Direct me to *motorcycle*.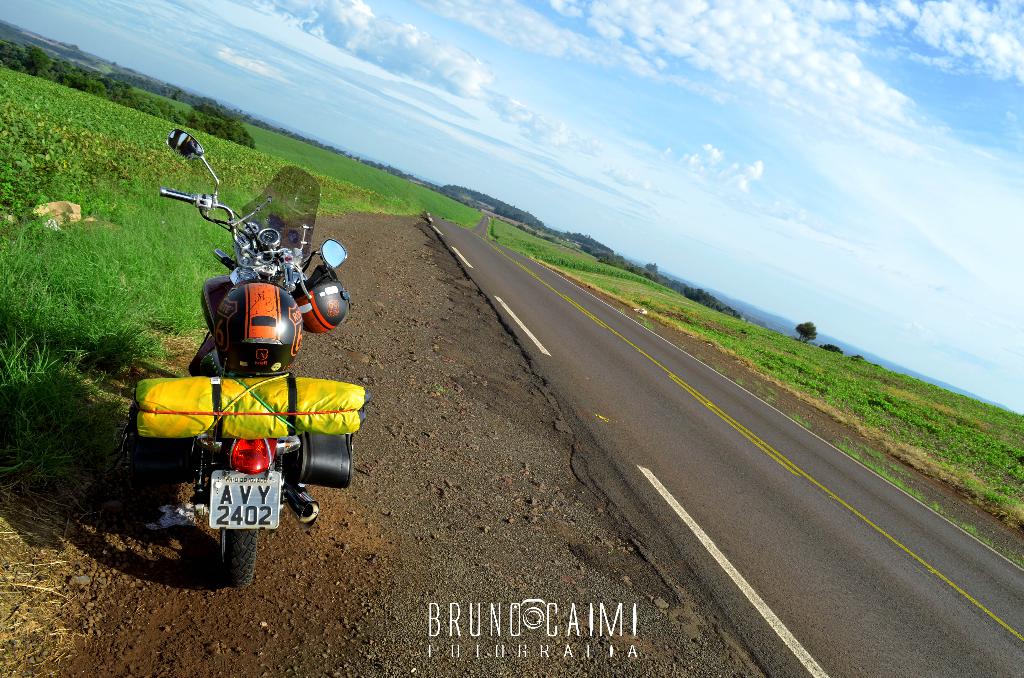
Direction: Rect(138, 168, 349, 432).
